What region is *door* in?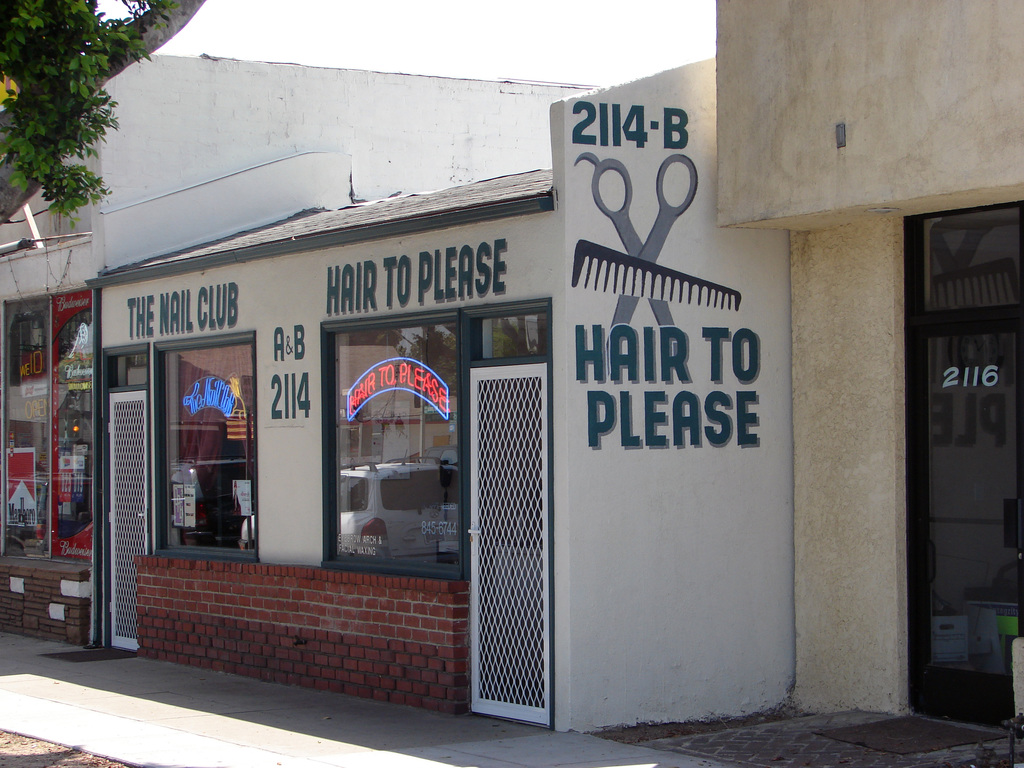
bbox(465, 360, 548, 717).
